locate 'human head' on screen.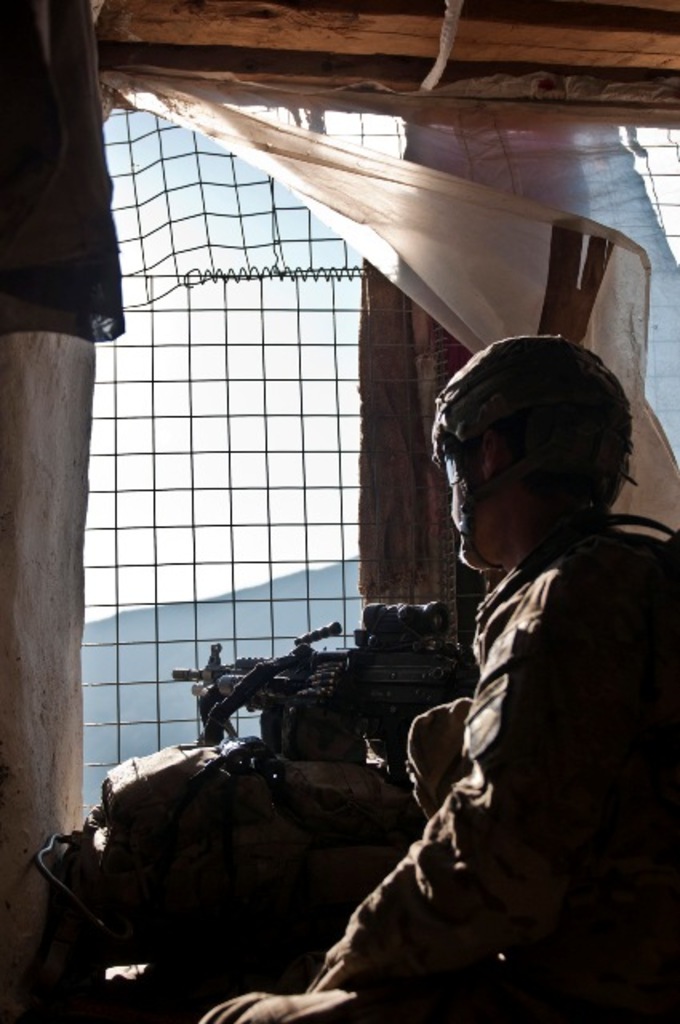
On screen at [left=427, top=334, right=654, bottom=557].
